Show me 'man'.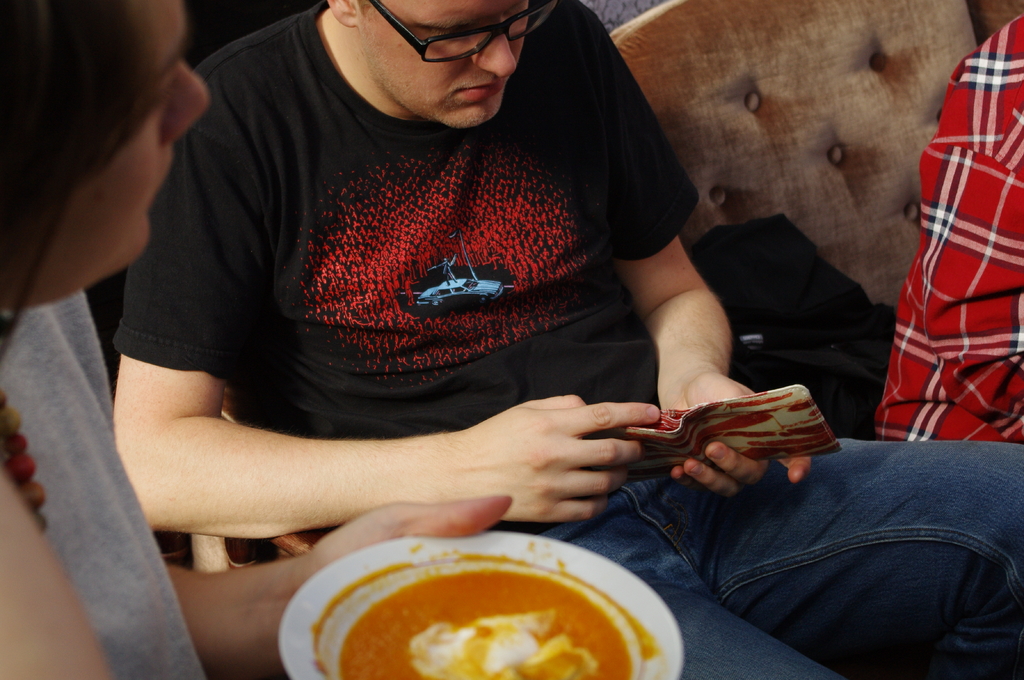
'man' is here: left=112, top=0, right=1023, bottom=679.
